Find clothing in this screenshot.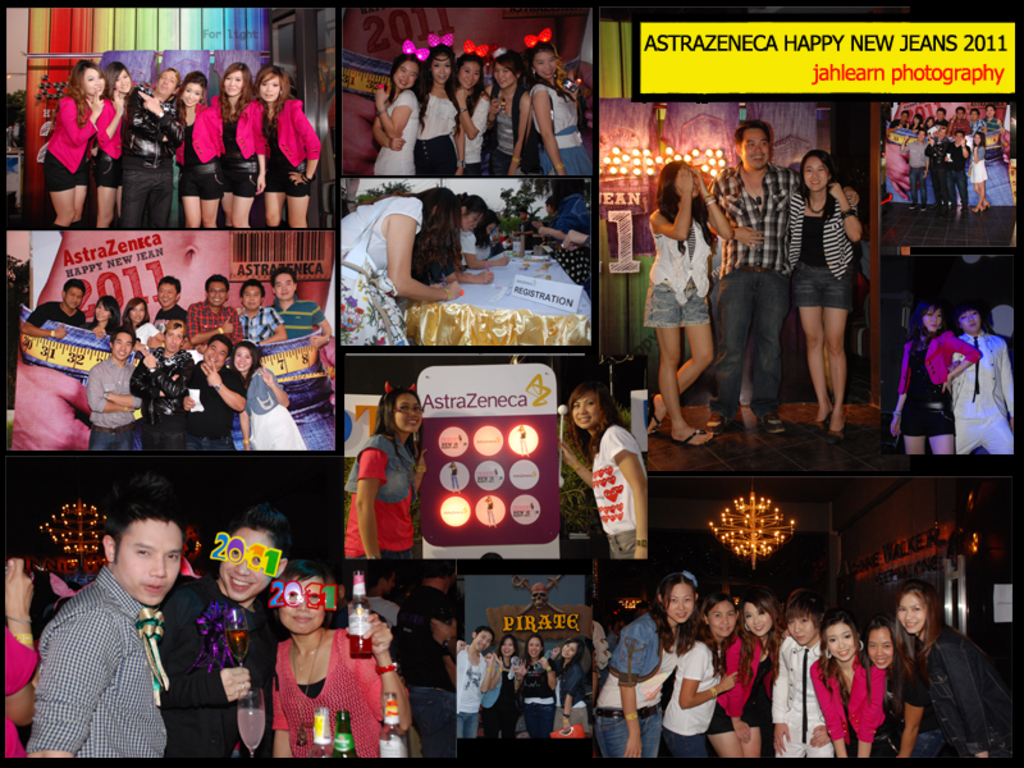
The bounding box for clothing is <bbox>451, 84, 493, 177</bbox>.
